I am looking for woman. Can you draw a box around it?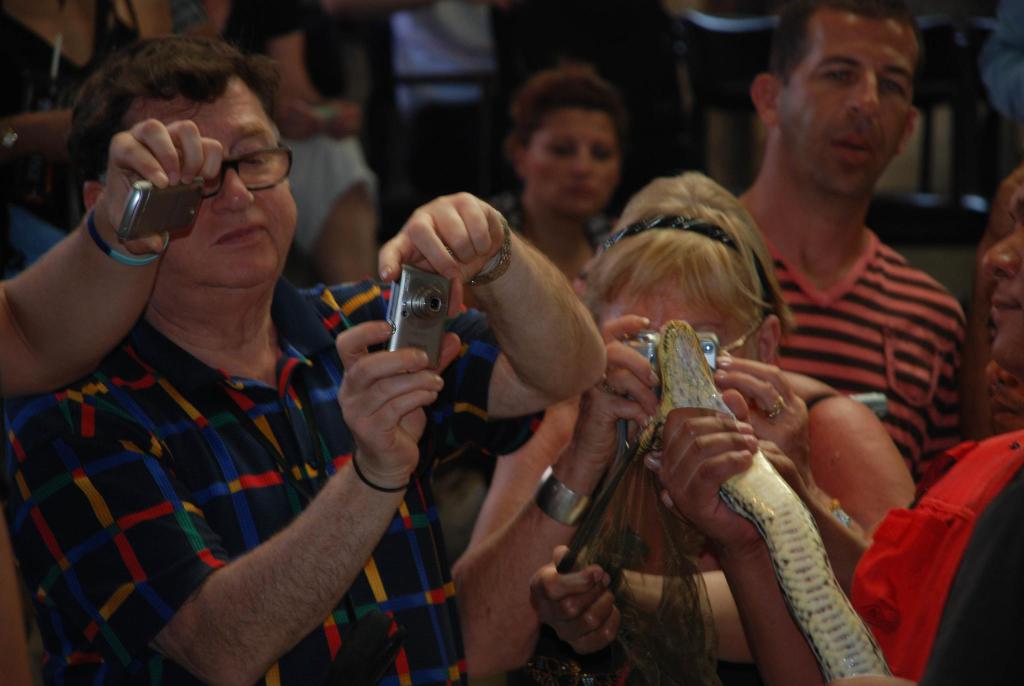
Sure, the bounding box is BBox(452, 131, 918, 671).
